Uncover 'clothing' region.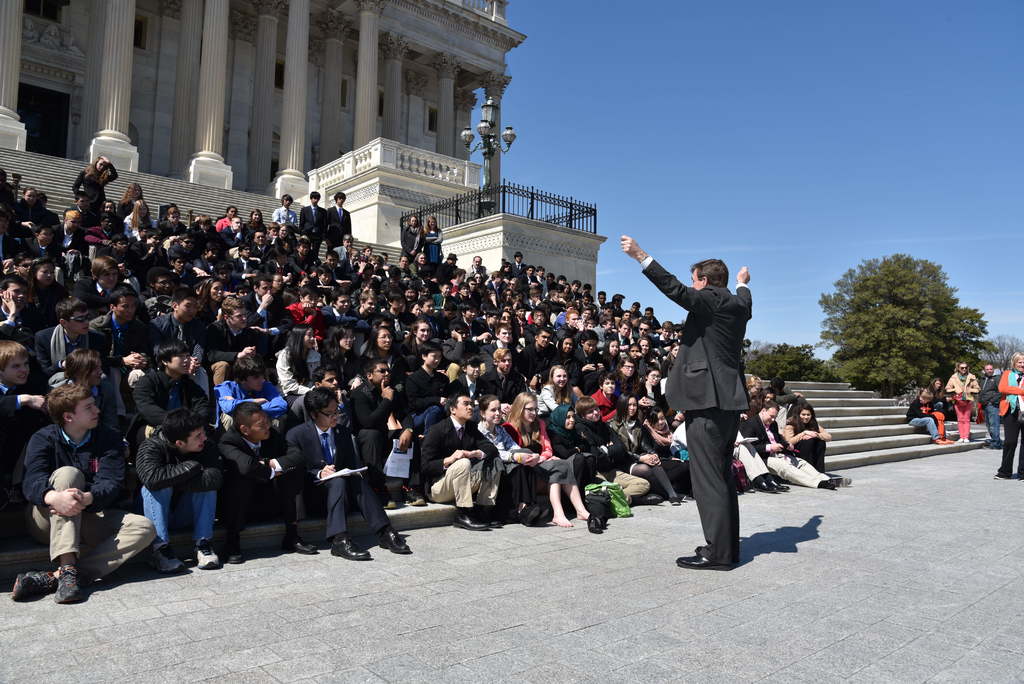
Uncovered: 19, 432, 158, 578.
